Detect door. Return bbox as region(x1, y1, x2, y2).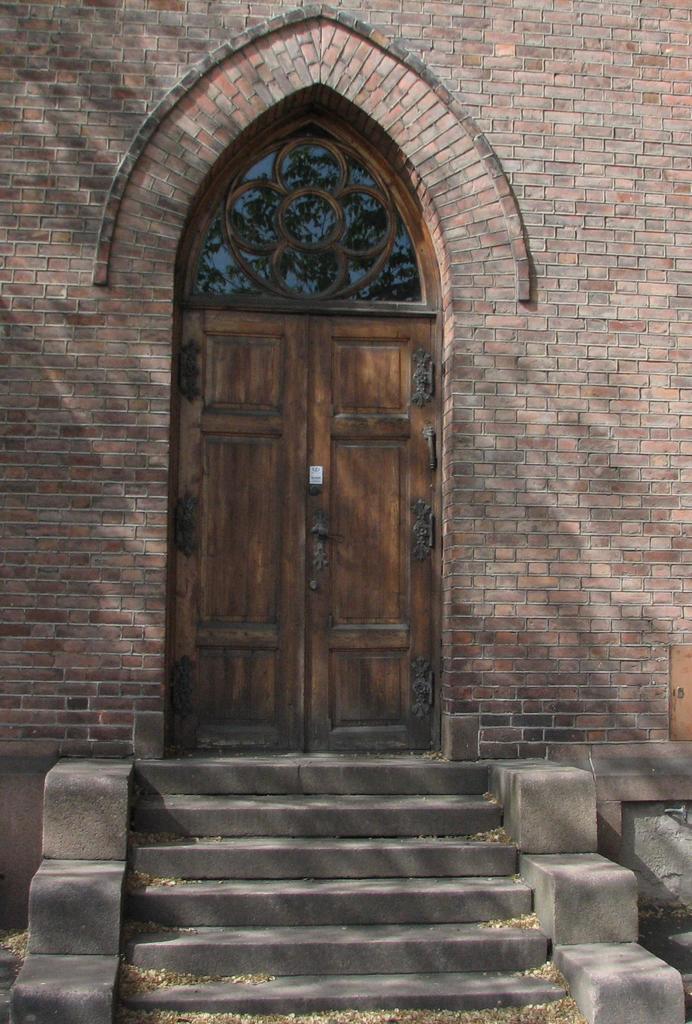
region(175, 312, 310, 749).
